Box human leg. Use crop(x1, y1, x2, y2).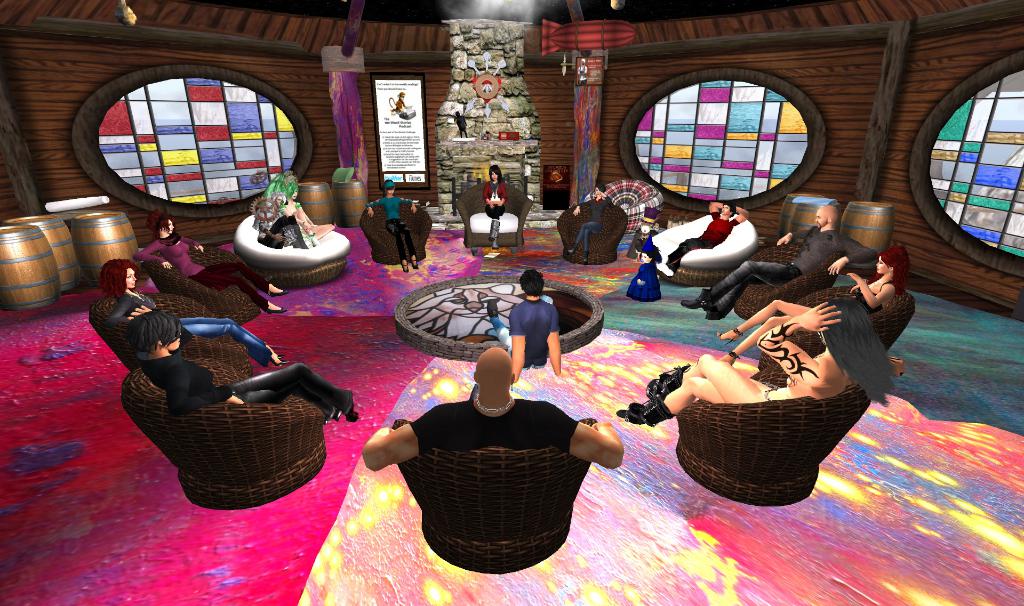
crop(486, 299, 510, 349).
